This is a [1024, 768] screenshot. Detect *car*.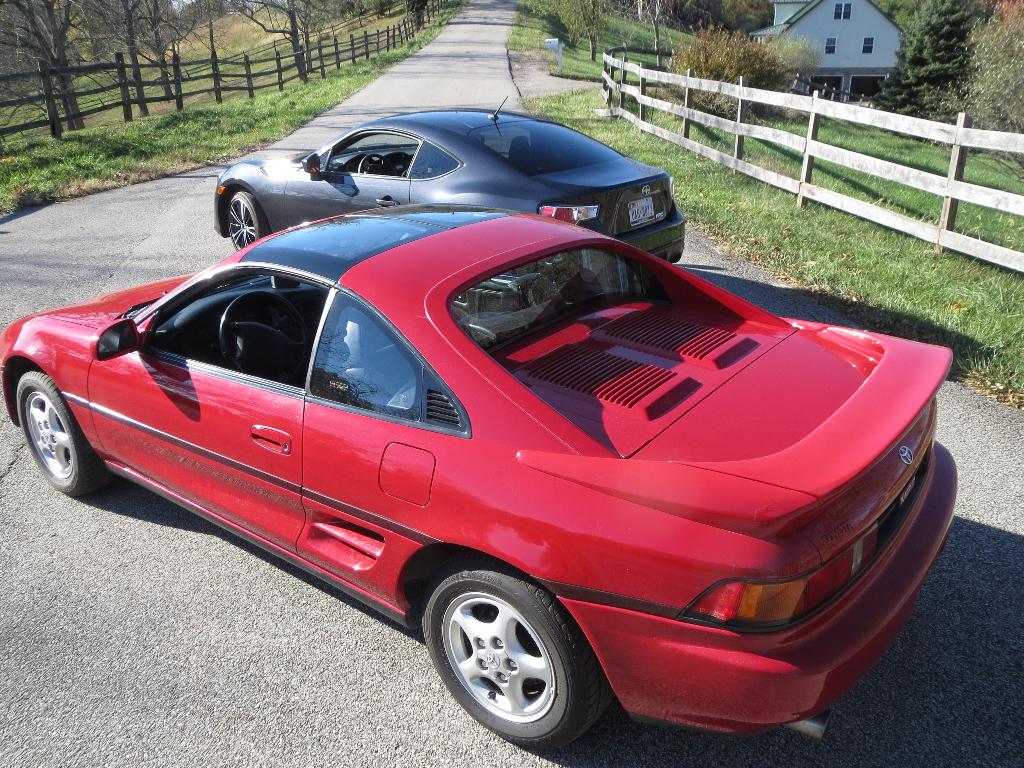
x1=0 y1=199 x2=966 y2=758.
